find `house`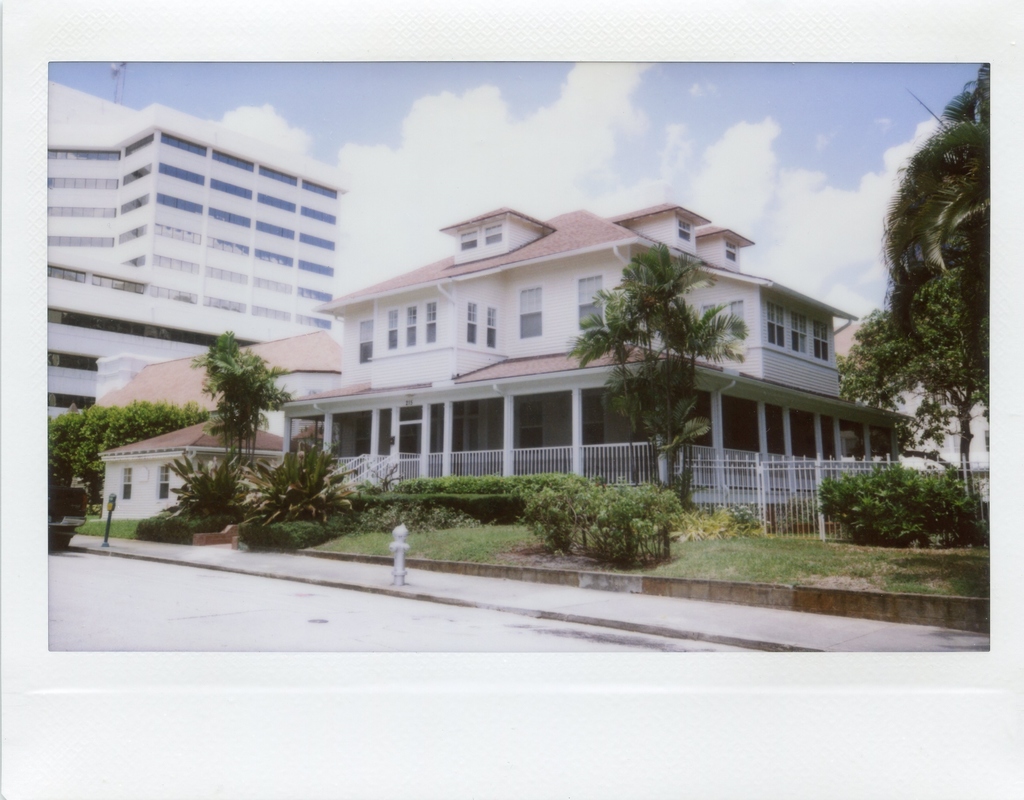
822:306:995:518
